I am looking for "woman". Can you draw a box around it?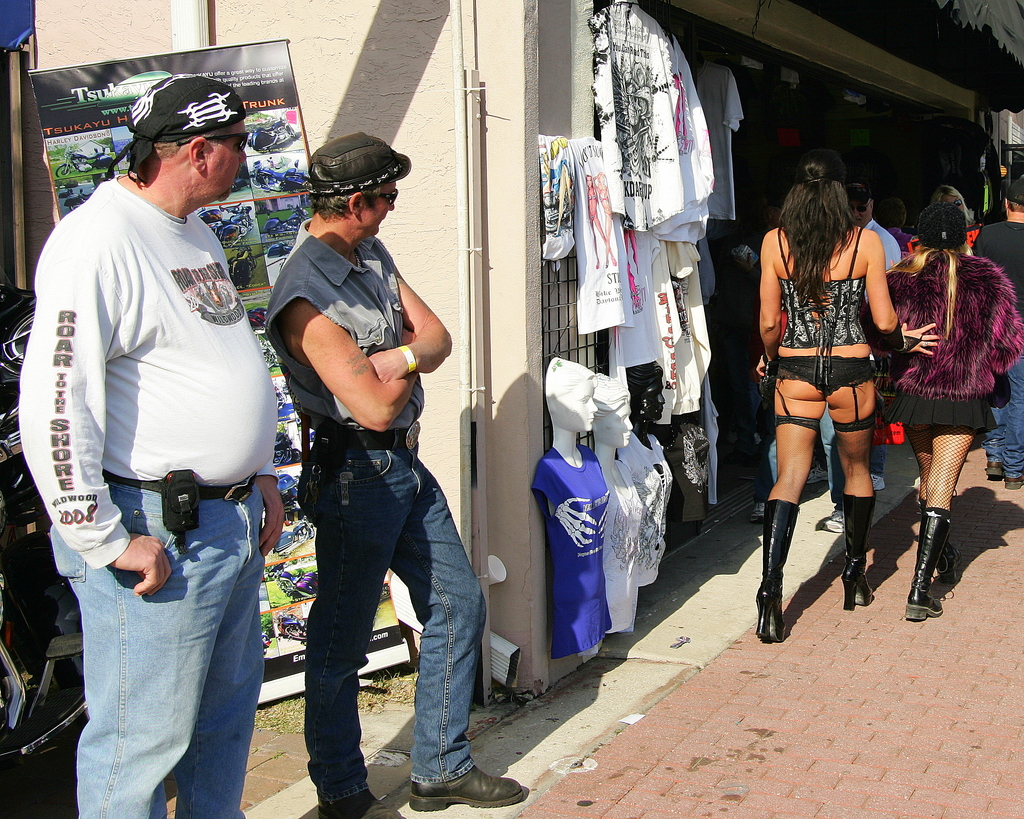
Sure, the bounding box is 910:186:976:255.
